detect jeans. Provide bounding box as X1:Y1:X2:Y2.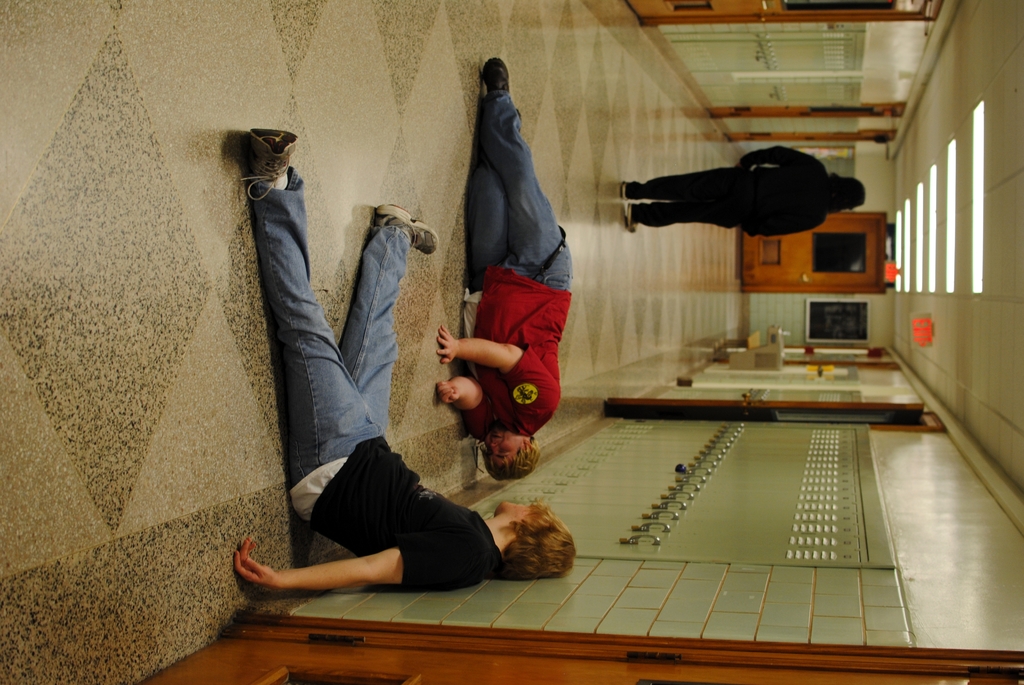
463:87:568:290.
